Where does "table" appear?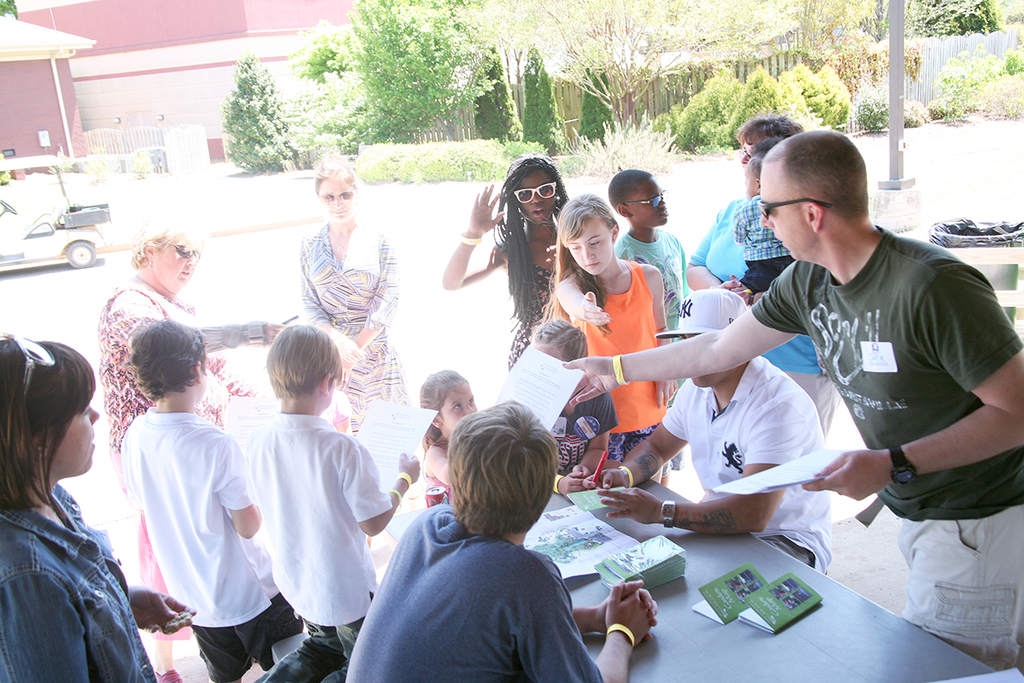
Appears at 519,459,980,682.
